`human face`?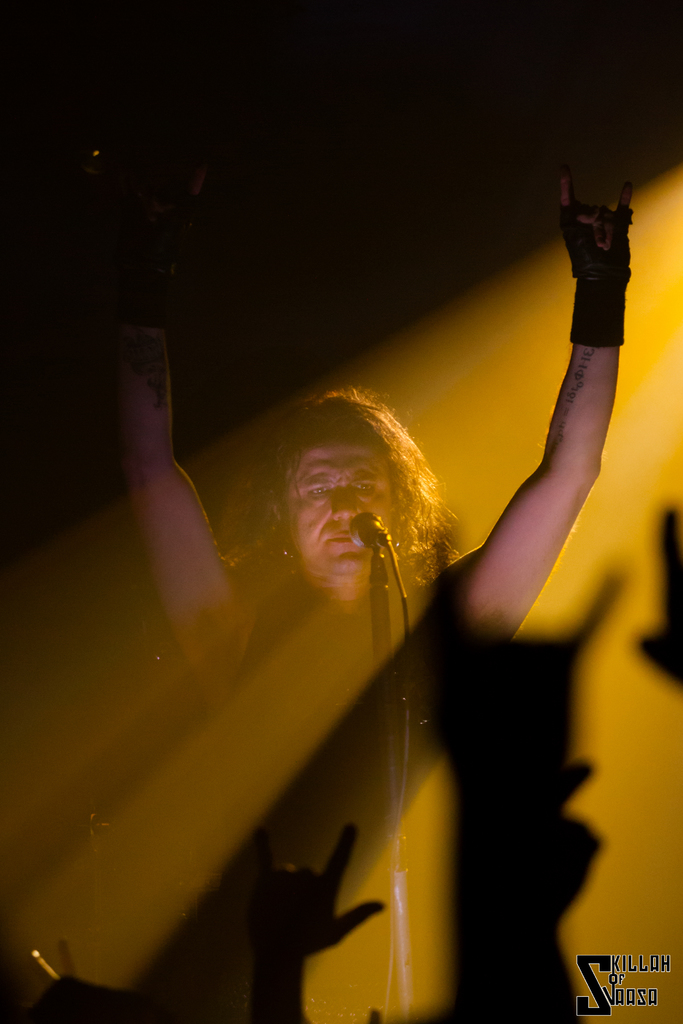
detection(290, 436, 391, 575)
